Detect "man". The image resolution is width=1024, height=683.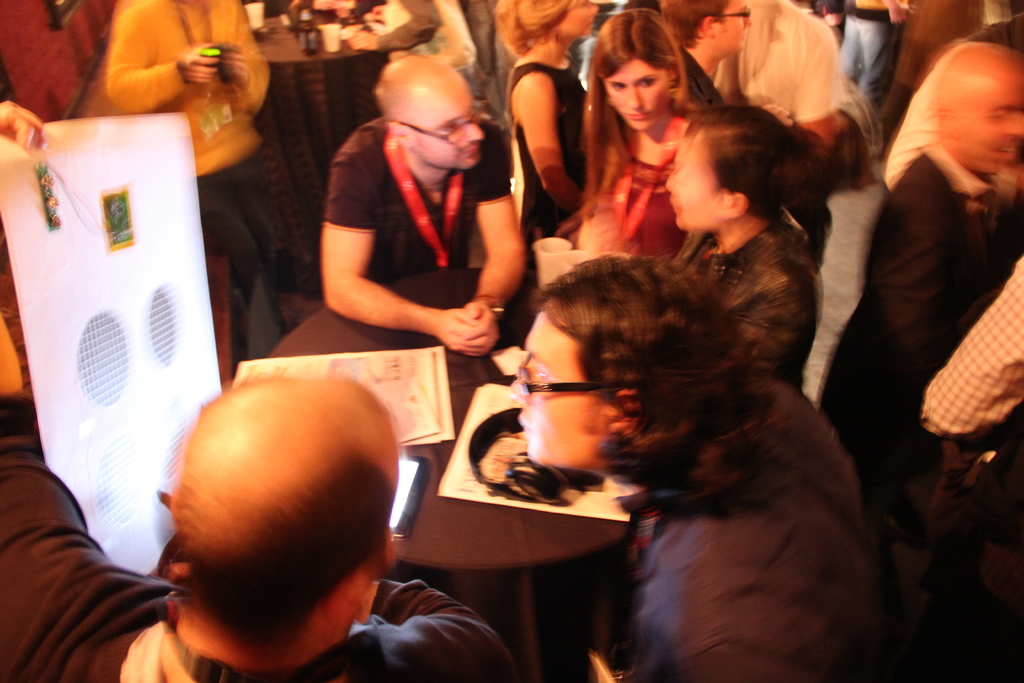
[513, 0, 605, 242].
